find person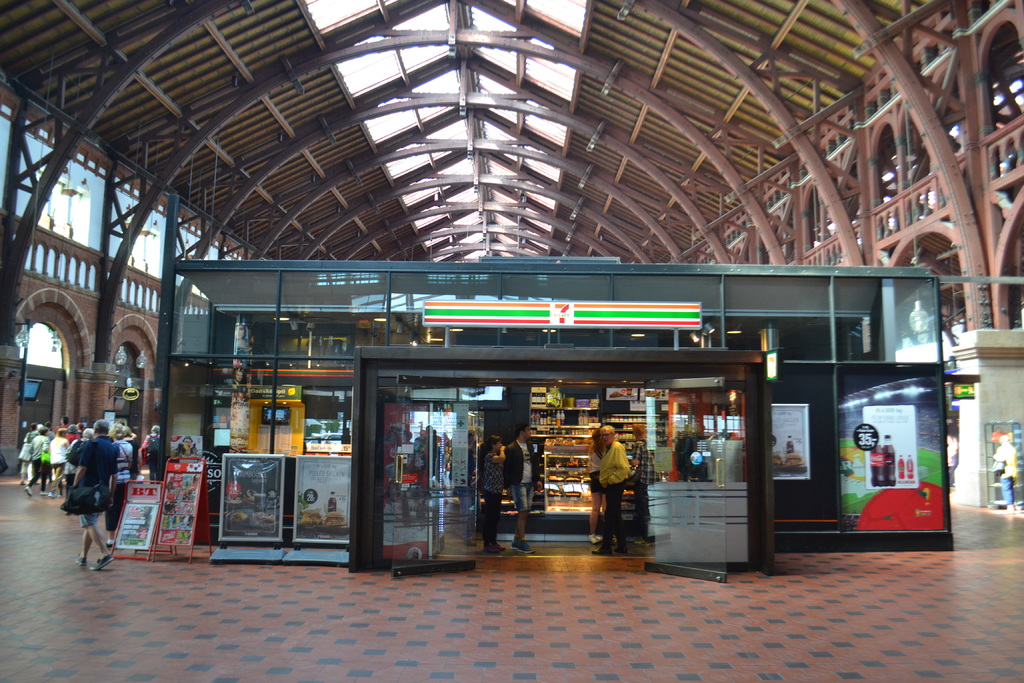
(left=990, top=439, right=1019, bottom=509)
